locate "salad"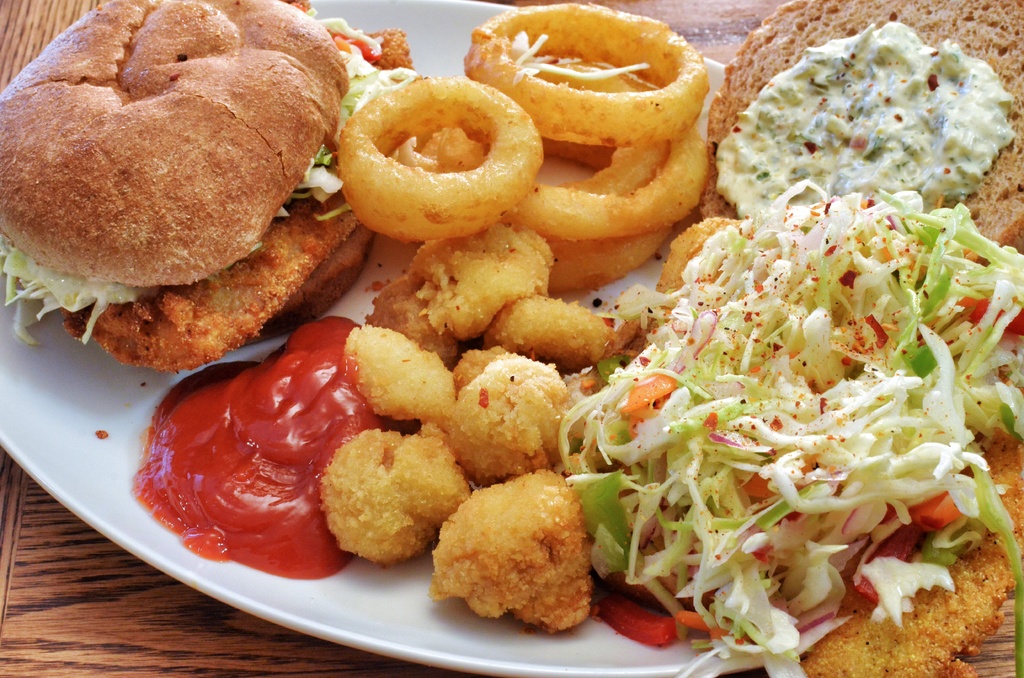
<box>552,183,1023,677</box>
